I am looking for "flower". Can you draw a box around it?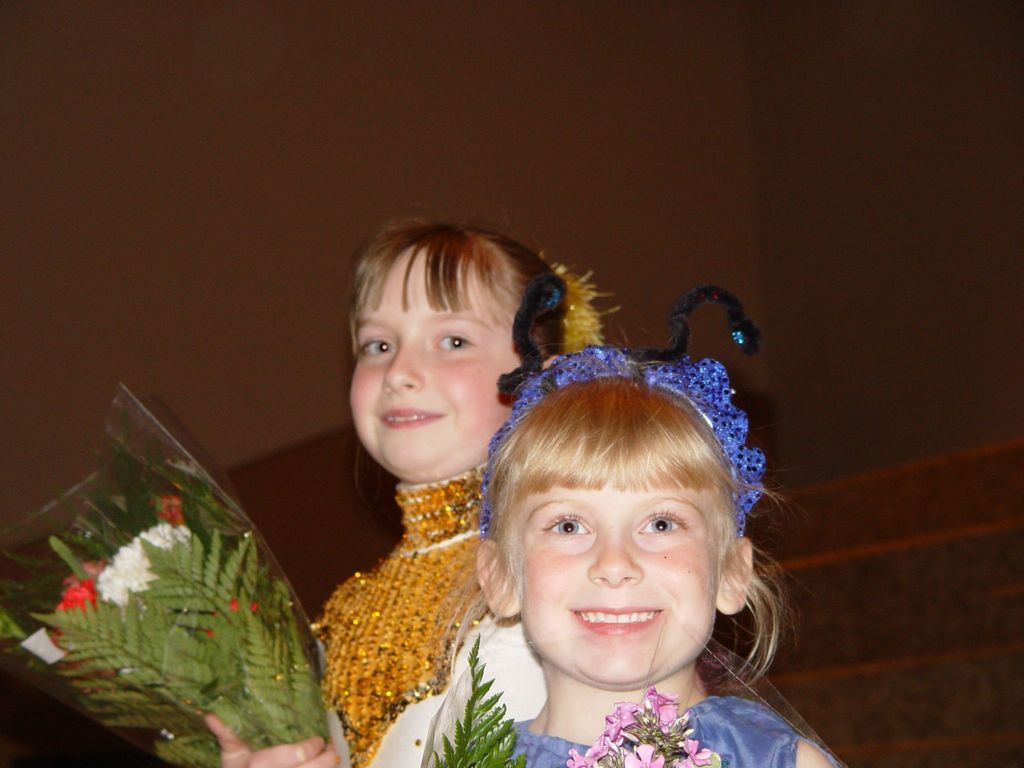
Sure, the bounding box is <box>621,744,665,767</box>.
